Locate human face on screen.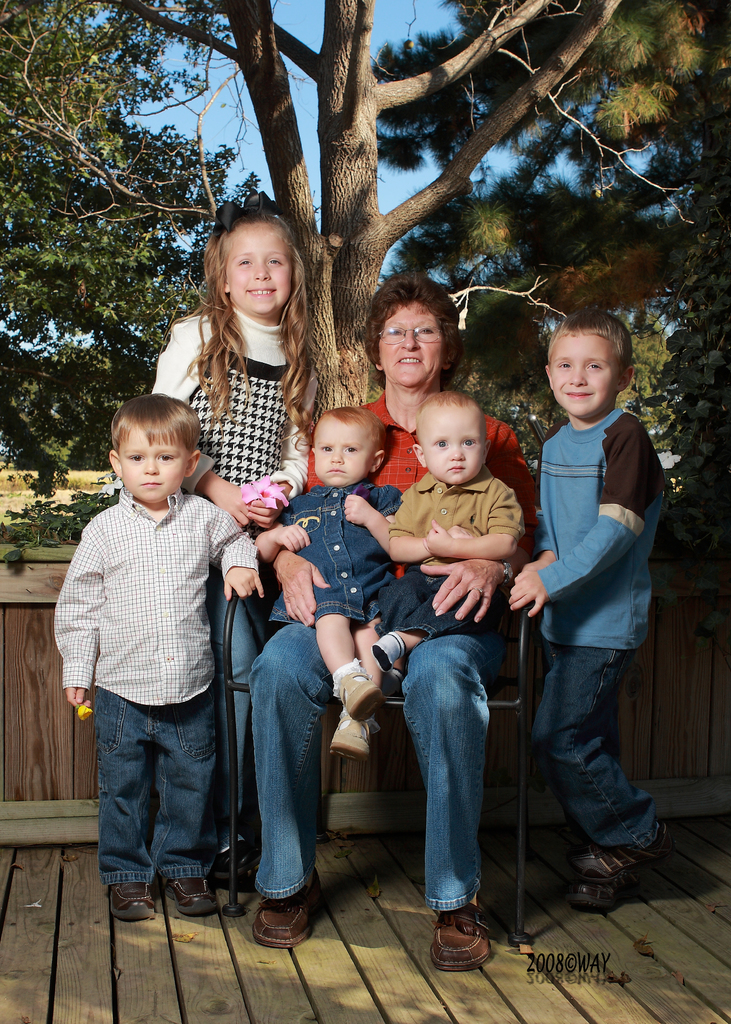
On screen at bbox(316, 420, 366, 492).
